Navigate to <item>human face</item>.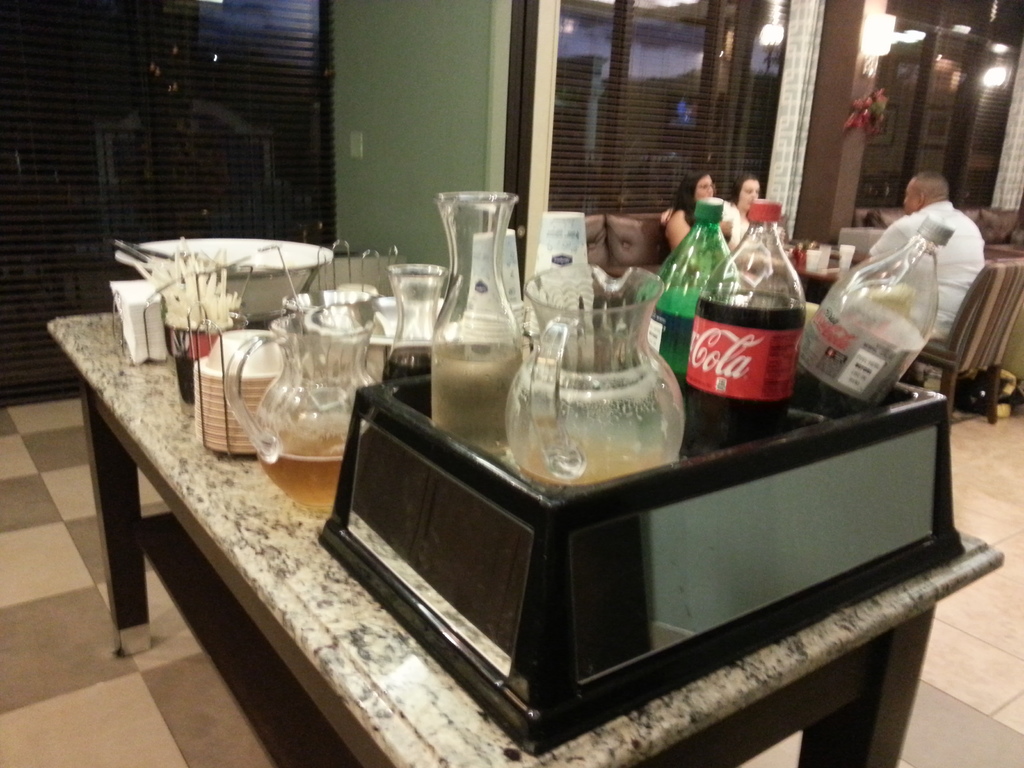
Navigation target: {"left": 698, "top": 179, "right": 712, "bottom": 203}.
